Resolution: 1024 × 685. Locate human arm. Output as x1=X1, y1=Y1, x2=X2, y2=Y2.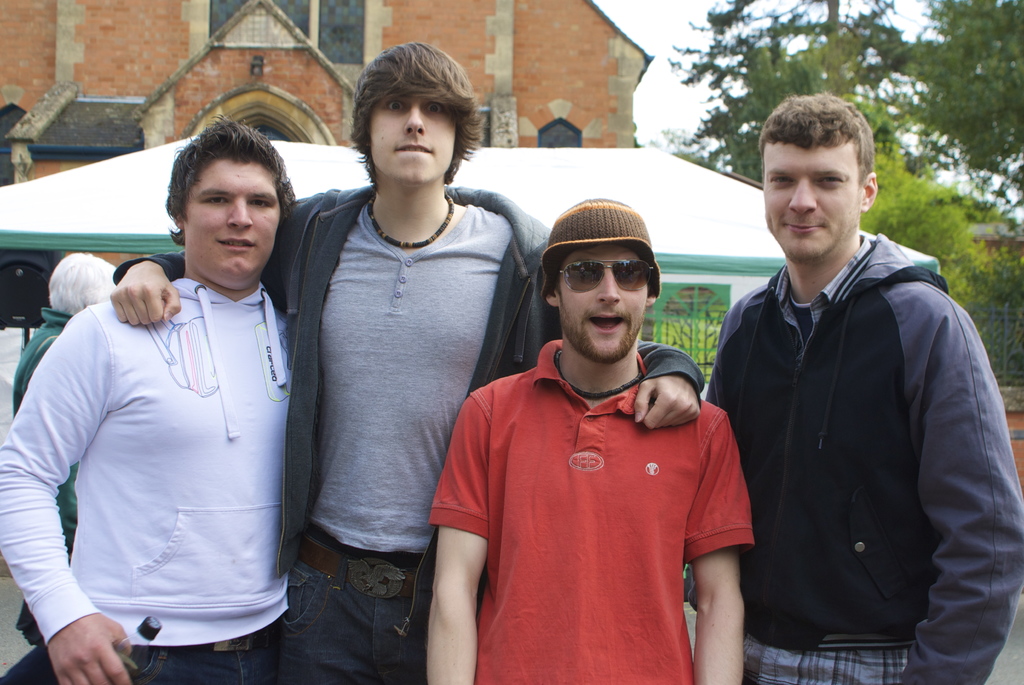
x1=419, y1=417, x2=502, y2=673.
